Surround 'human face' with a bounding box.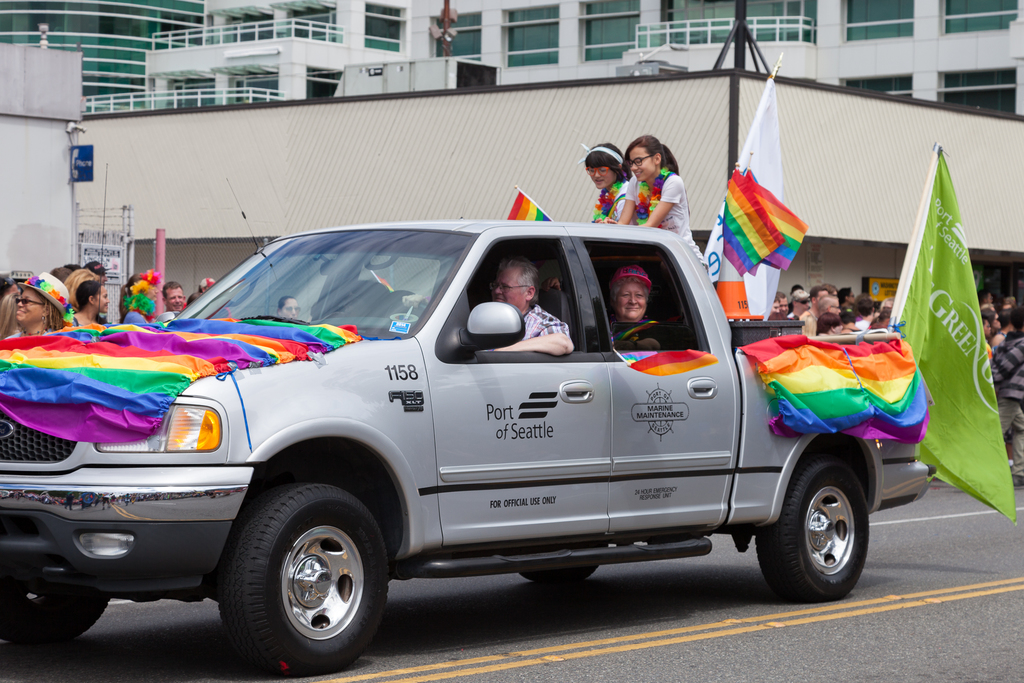
bbox(630, 147, 655, 183).
